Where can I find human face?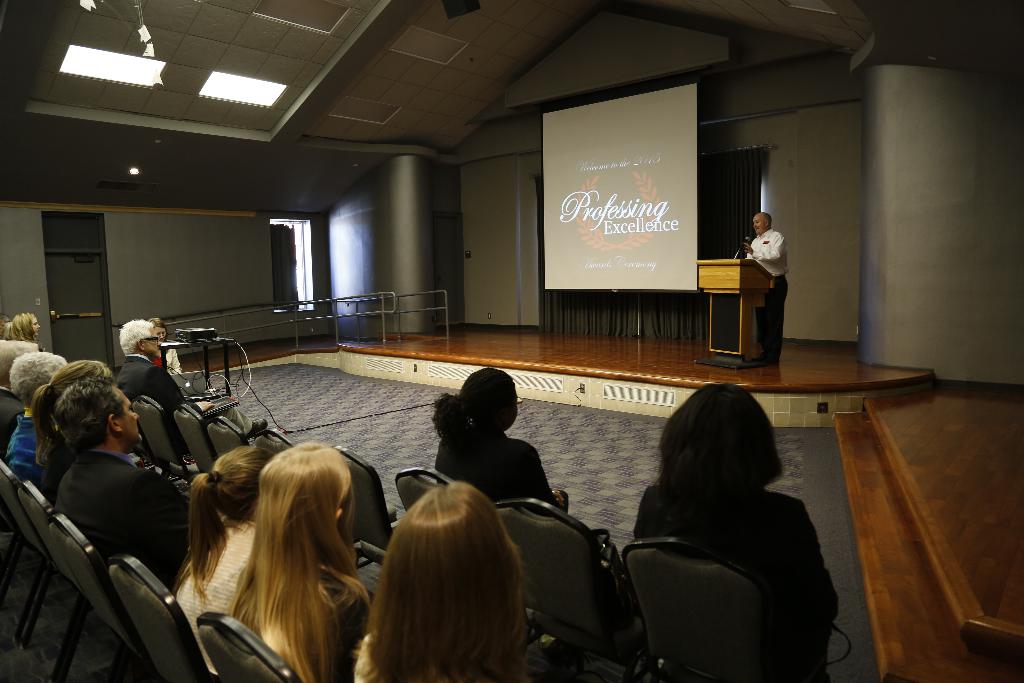
You can find it at box(145, 325, 164, 357).
